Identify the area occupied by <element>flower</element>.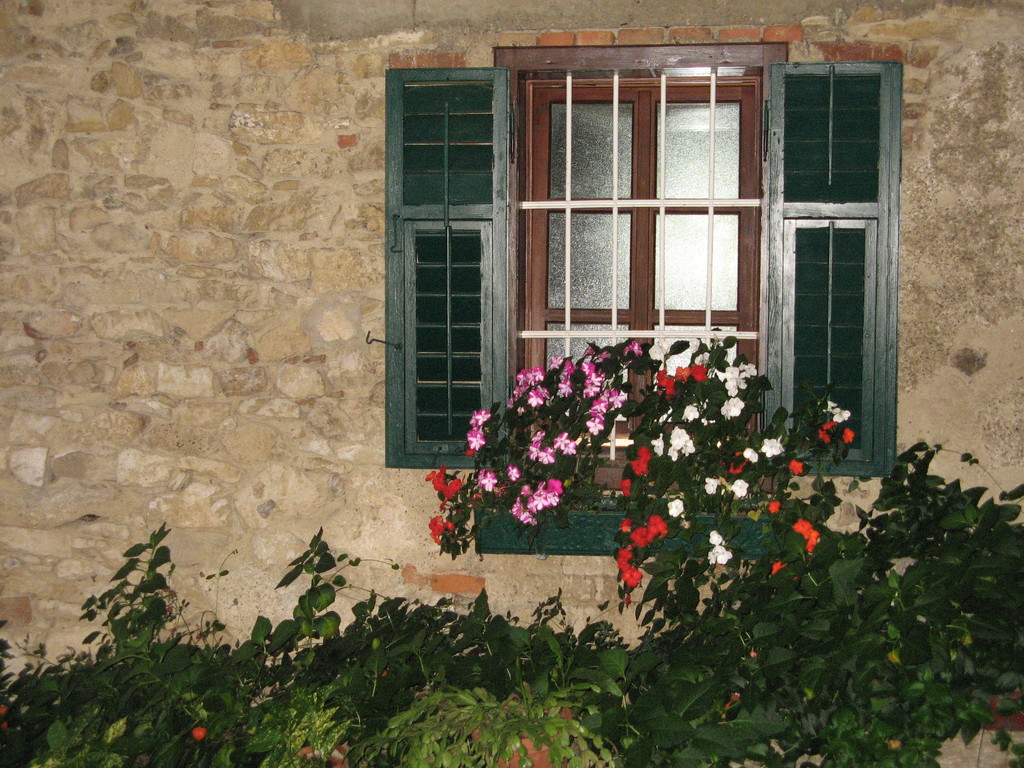
Area: <box>518,484,531,498</box>.
